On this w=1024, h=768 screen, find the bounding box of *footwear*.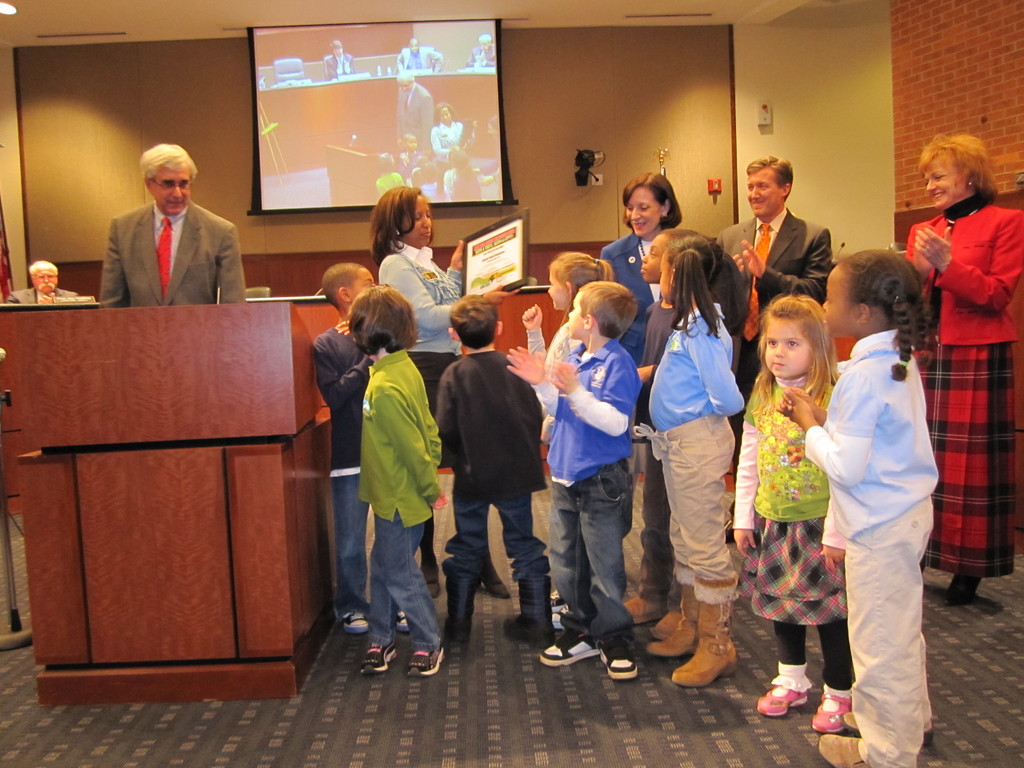
Bounding box: (x1=393, y1=609, x2=408, y2=636).
